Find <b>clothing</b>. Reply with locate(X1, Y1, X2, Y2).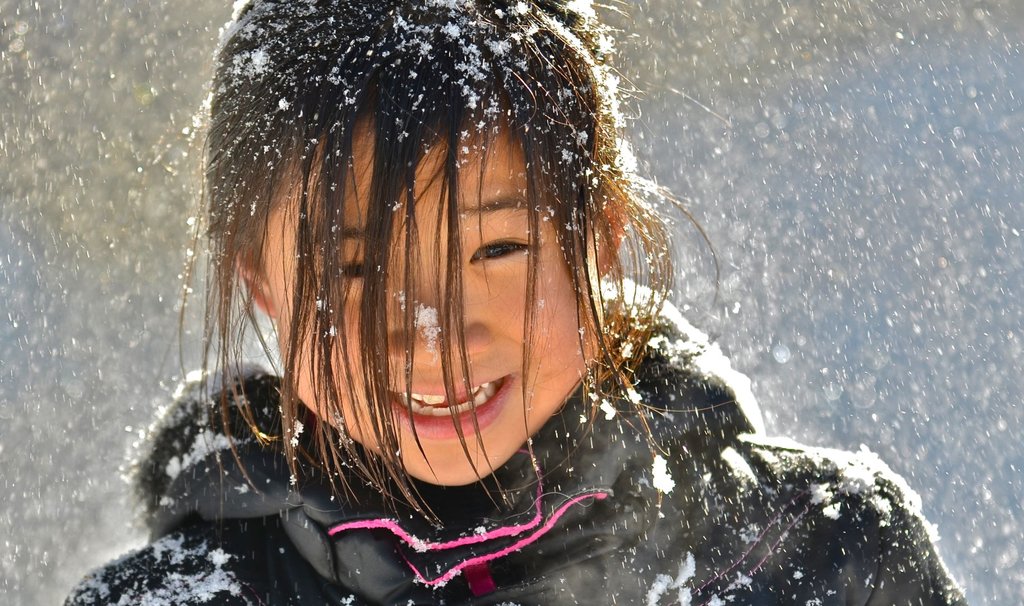
locate(63, 279, 964, 605).
